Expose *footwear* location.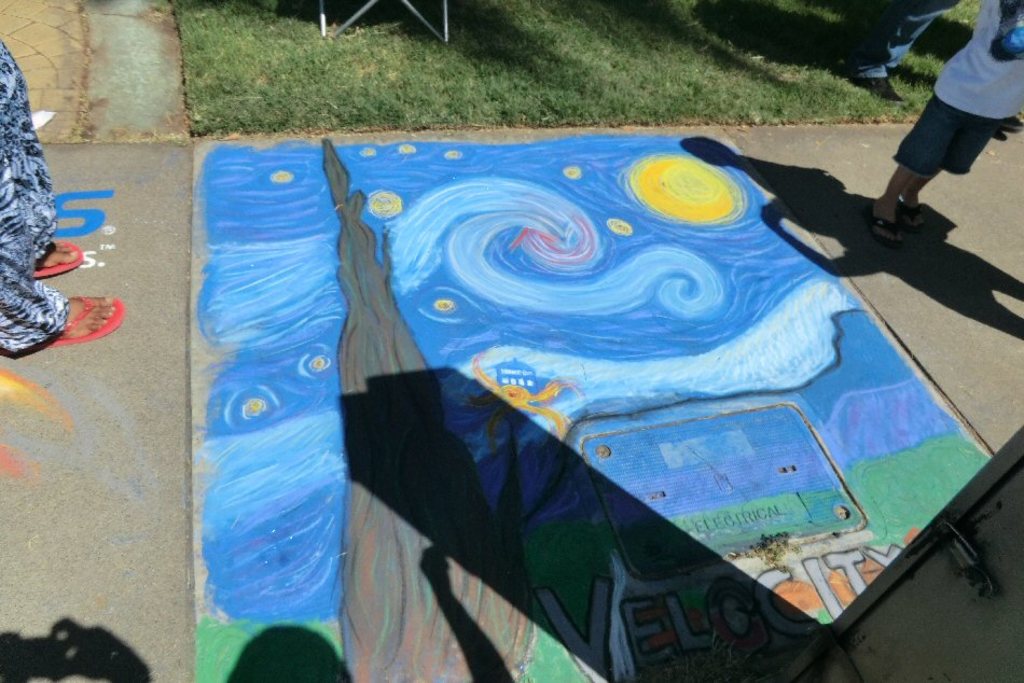
Exposed at {"x1": 32, "y1": 237, "x2": 87, "y2": 280}.
